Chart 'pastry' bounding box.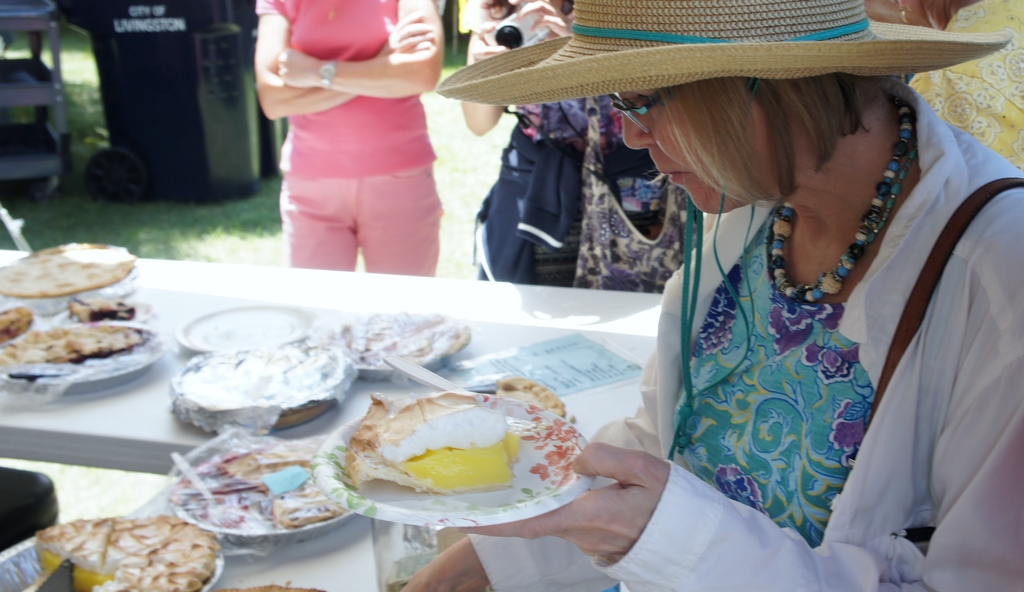
Charted: pyautogui.locateOnScreen(349, 389, 522, 500).
